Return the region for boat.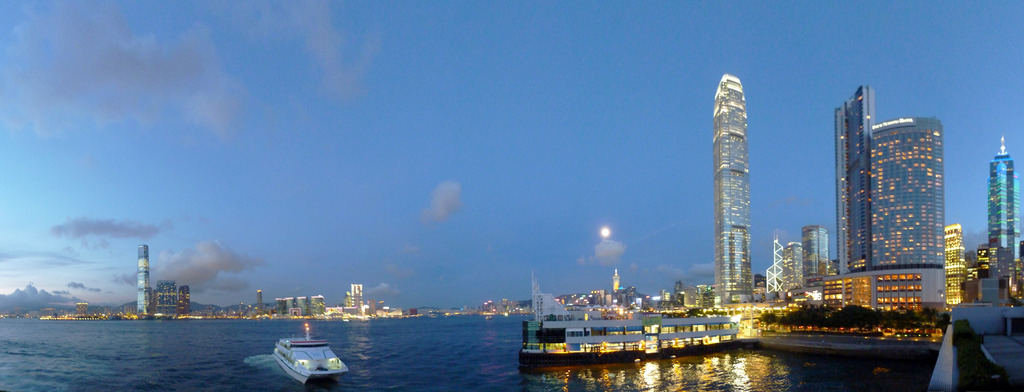
box=[274, 325, 343, 389].
